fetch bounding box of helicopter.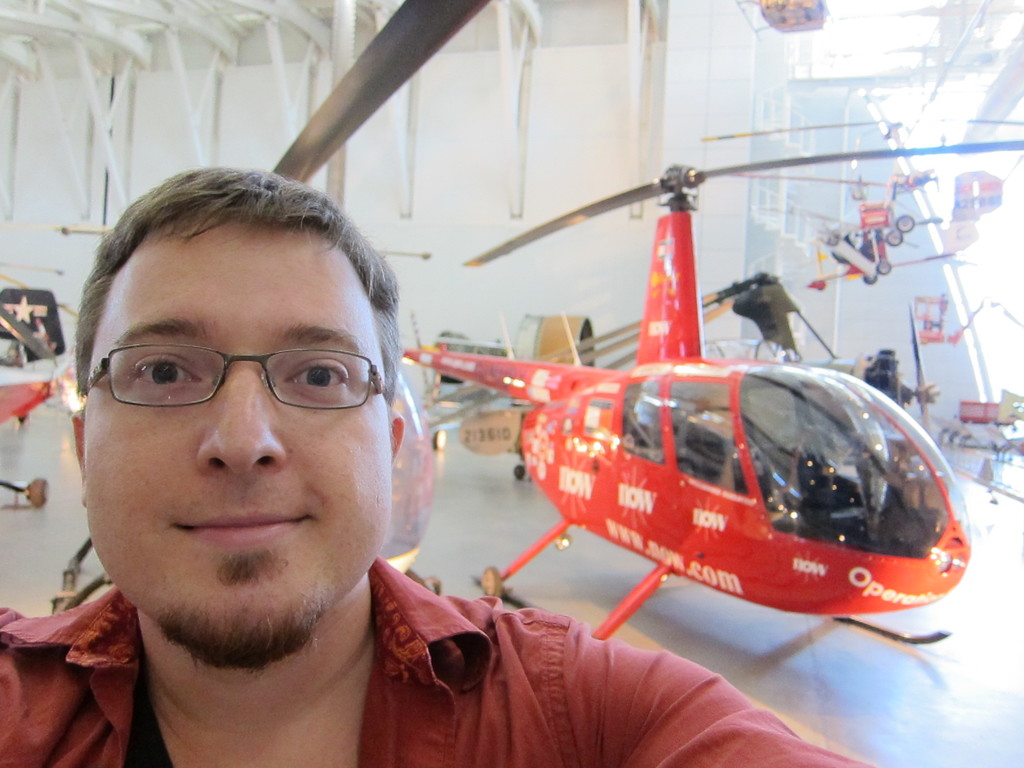
Bbox: 372/148/1021/630.
